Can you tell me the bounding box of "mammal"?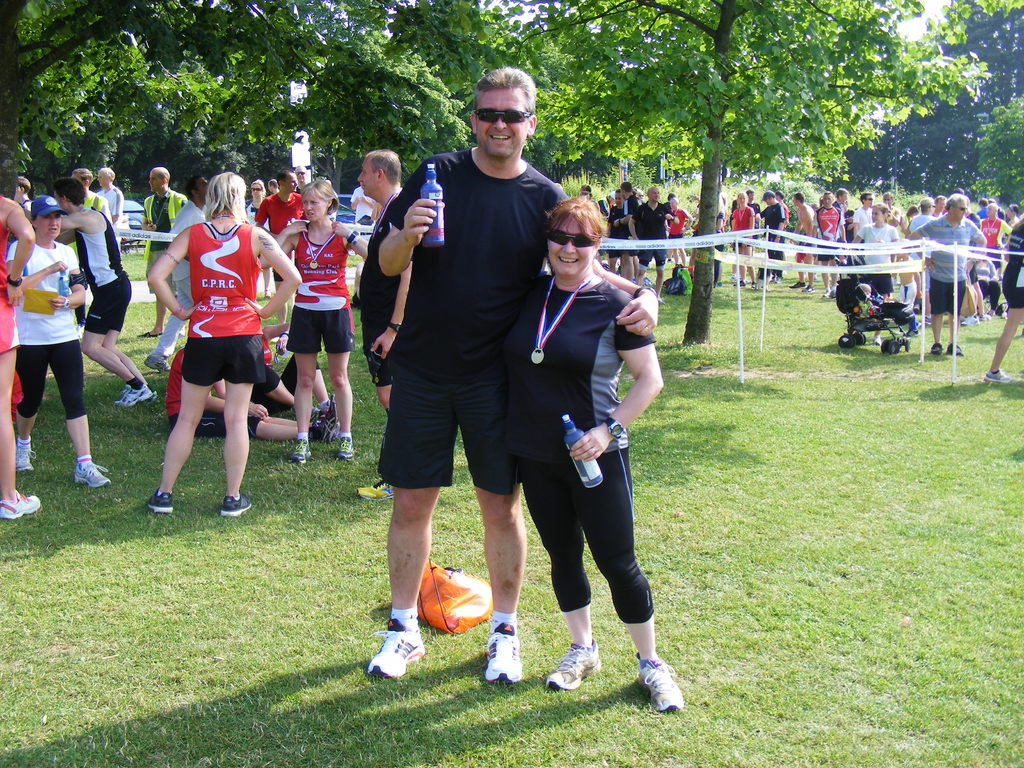
box=[776, 191, 788, 221].
